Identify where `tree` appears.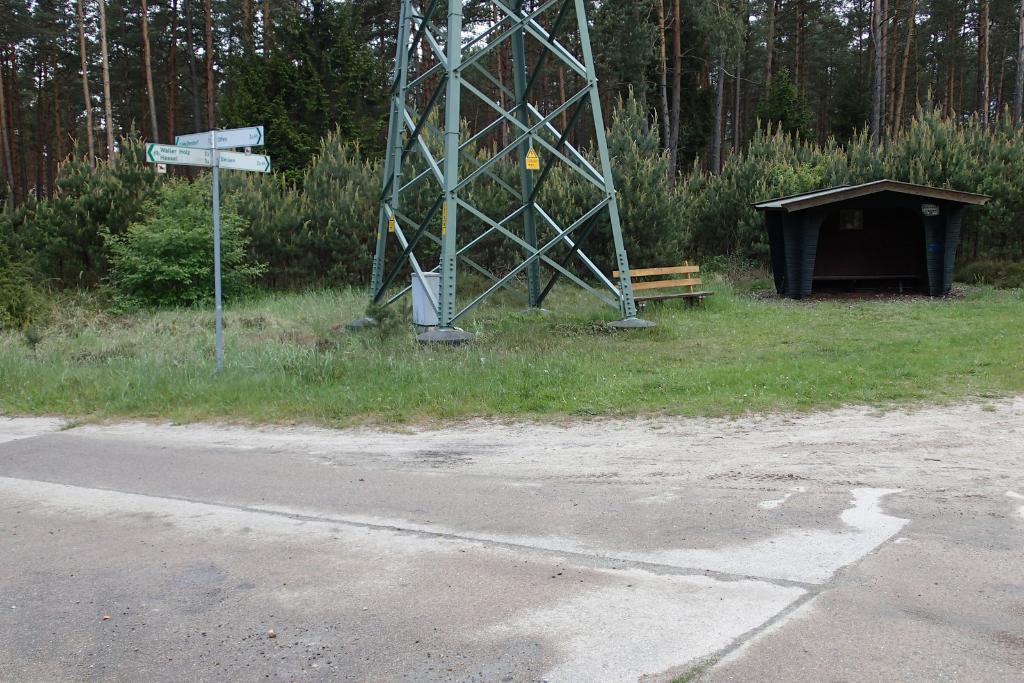
Appears at {"x1": 683, "y1": 0, "x2": 865, "y2": 170}.
